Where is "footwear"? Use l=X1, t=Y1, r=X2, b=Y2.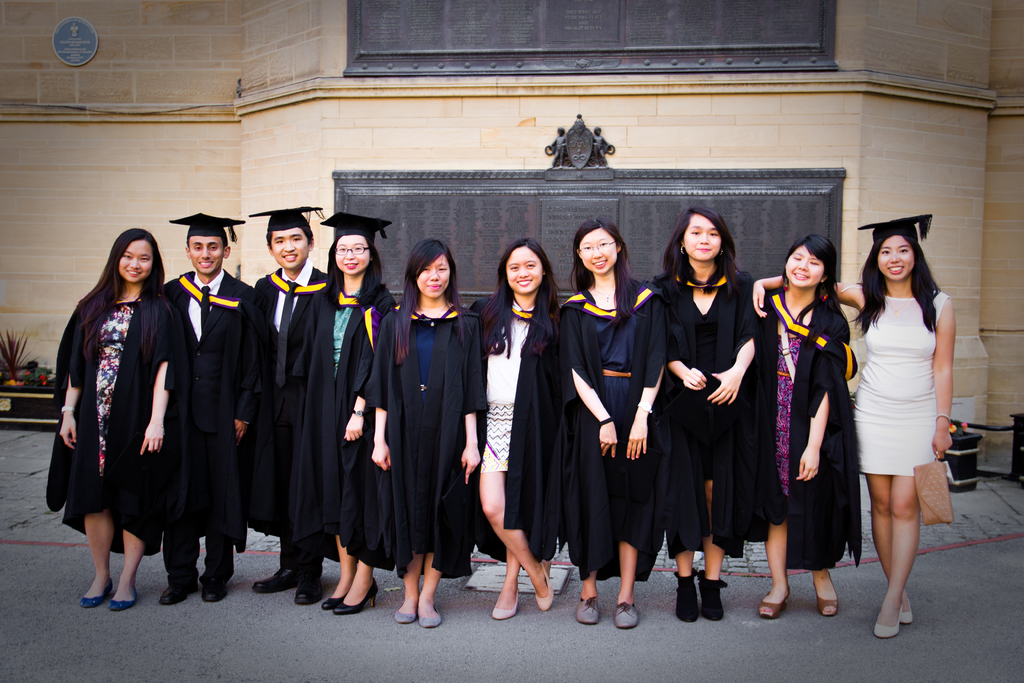
l=321, t=594, r=346, b=612.
